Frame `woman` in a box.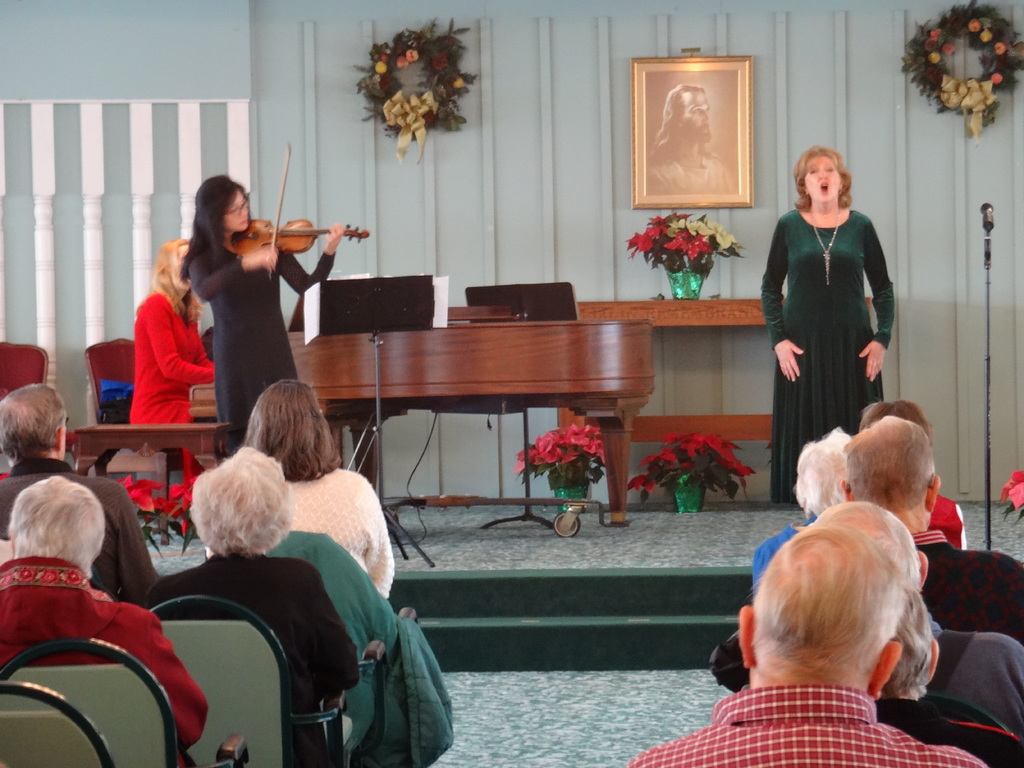
crop(182, 176, 352, 448).
